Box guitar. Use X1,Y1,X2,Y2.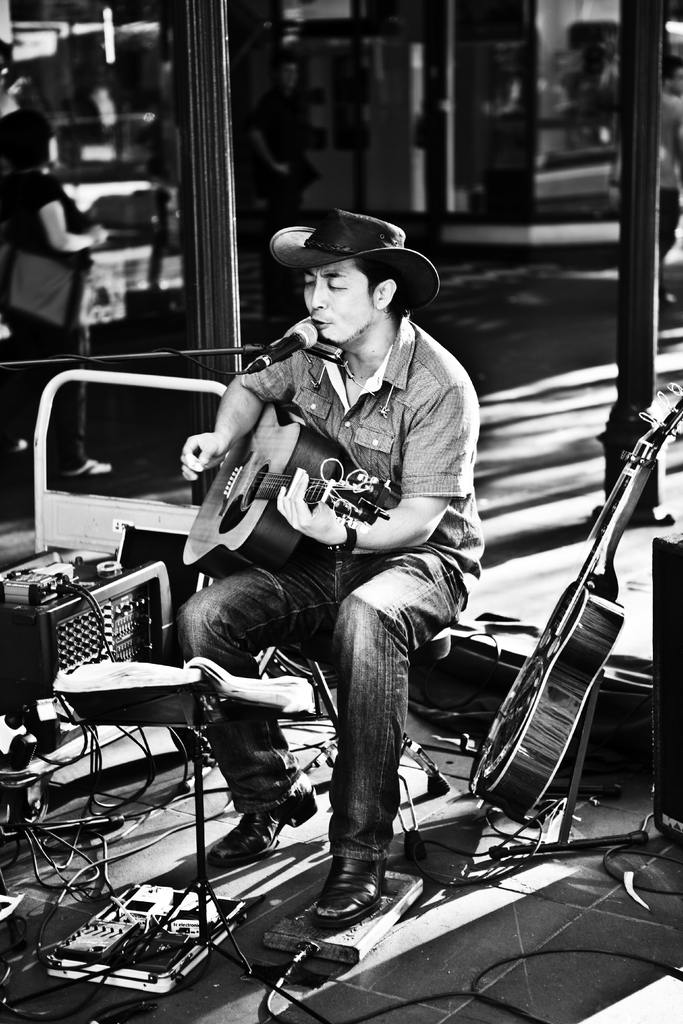
466,383,682,818.
